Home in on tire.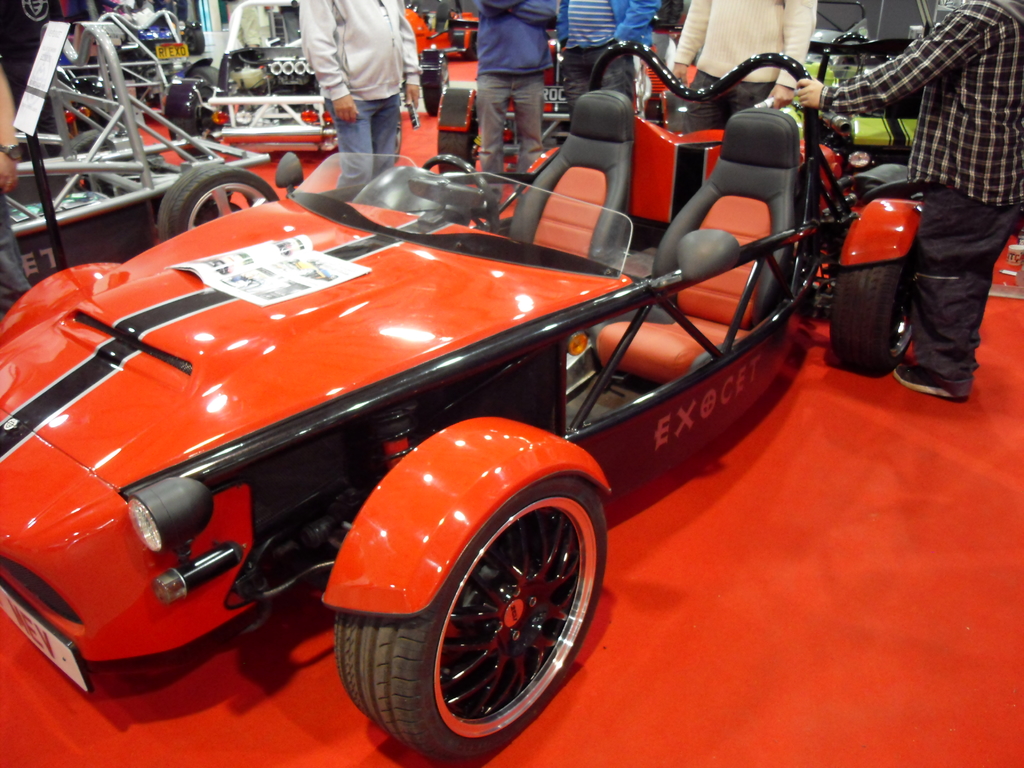
Homed in at bbox=(193, 67, 217, 86).
